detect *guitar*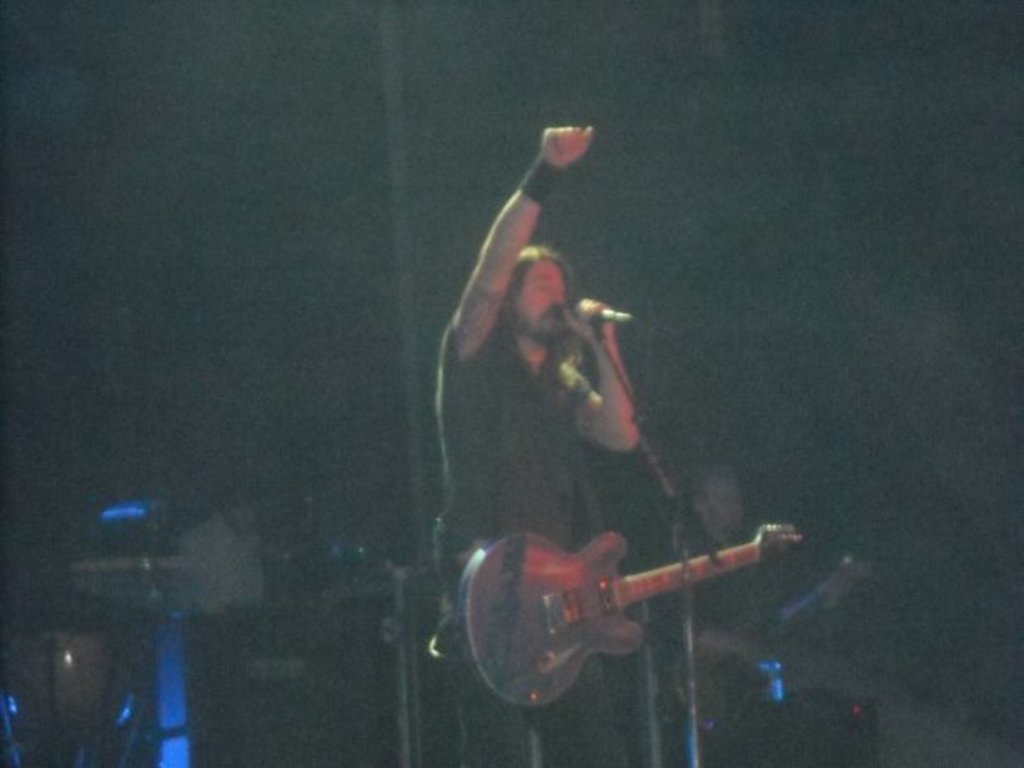
detection(437, 515, 814, 715)
